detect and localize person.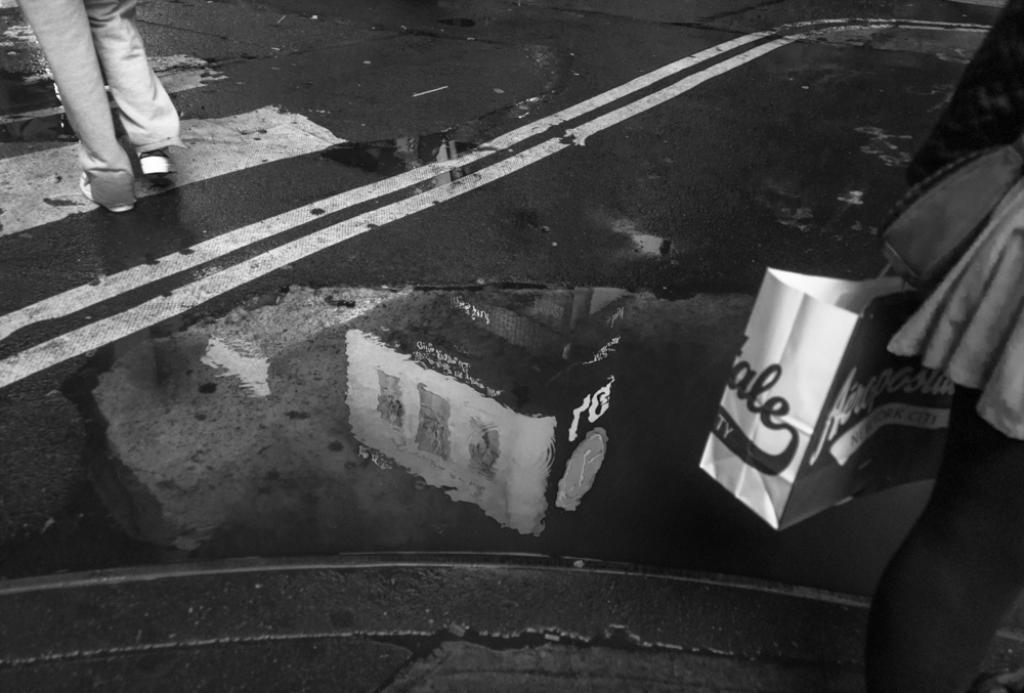
Localized at 34, 0, 178, 207.
